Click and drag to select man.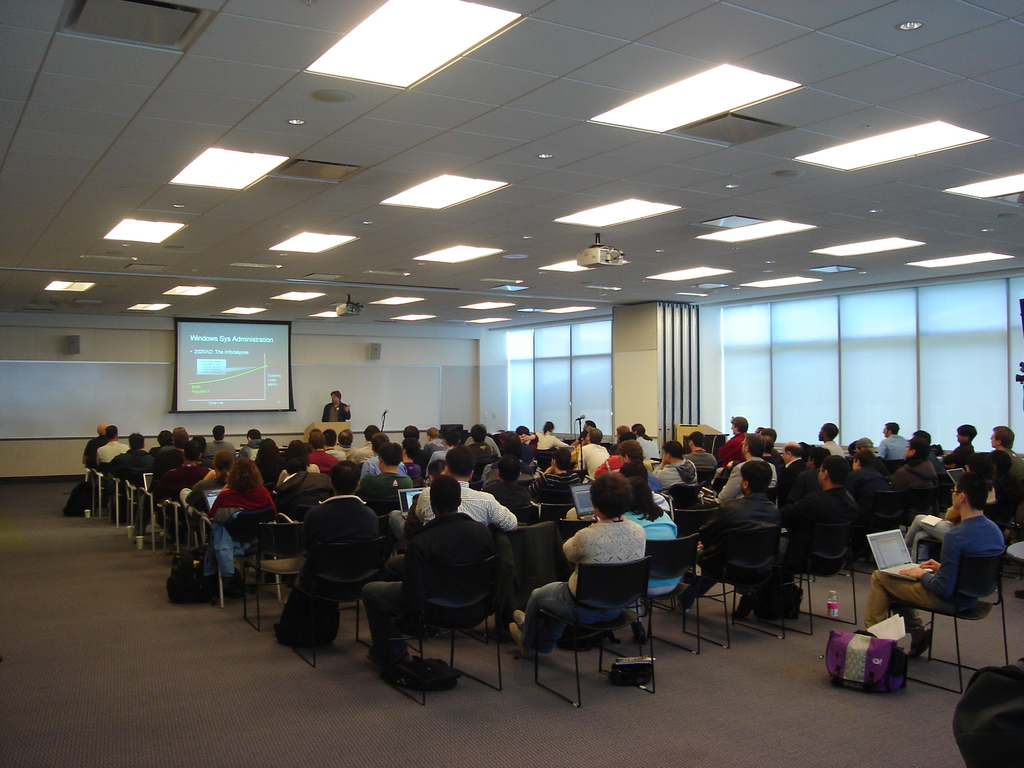
Selection: Rect(240, 432, 263, 465).
